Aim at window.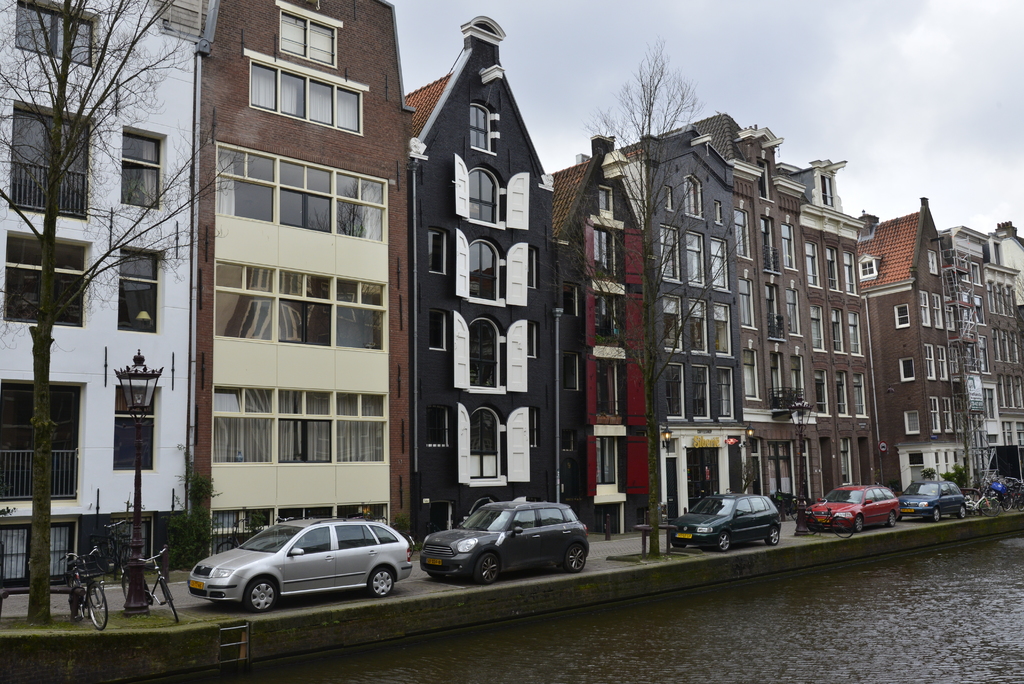
Aimed at region(463, 104, 489, 152).
